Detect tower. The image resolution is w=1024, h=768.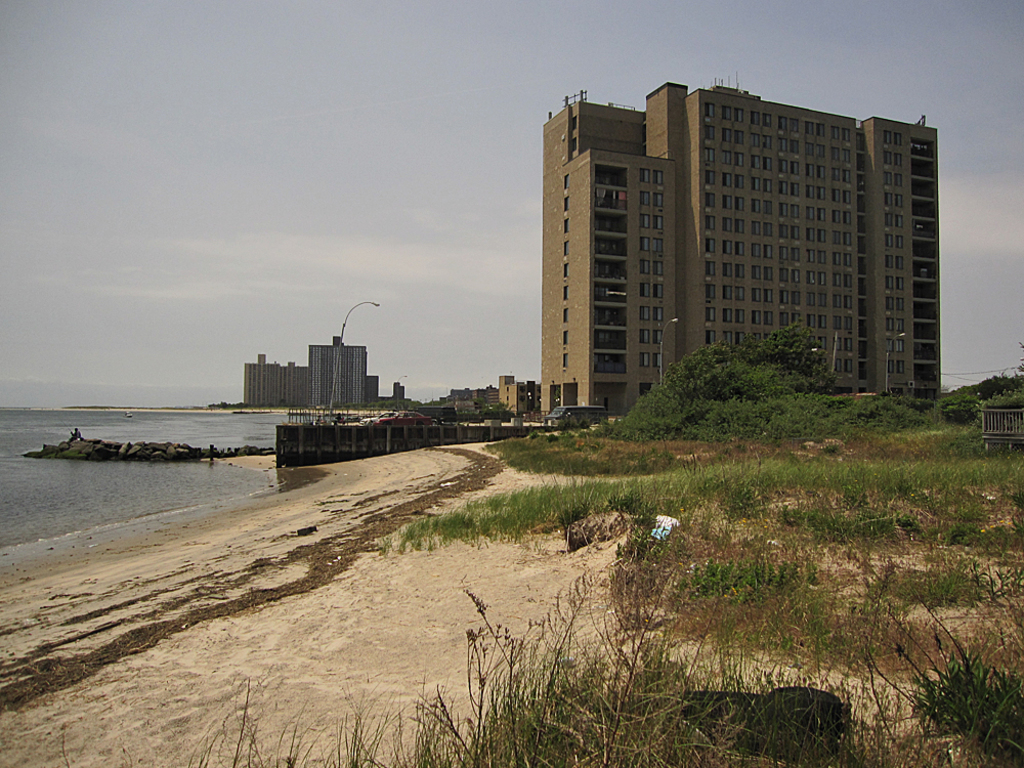
{"left": 238, "top": 347, "right": 298, "bottom": 409}.
